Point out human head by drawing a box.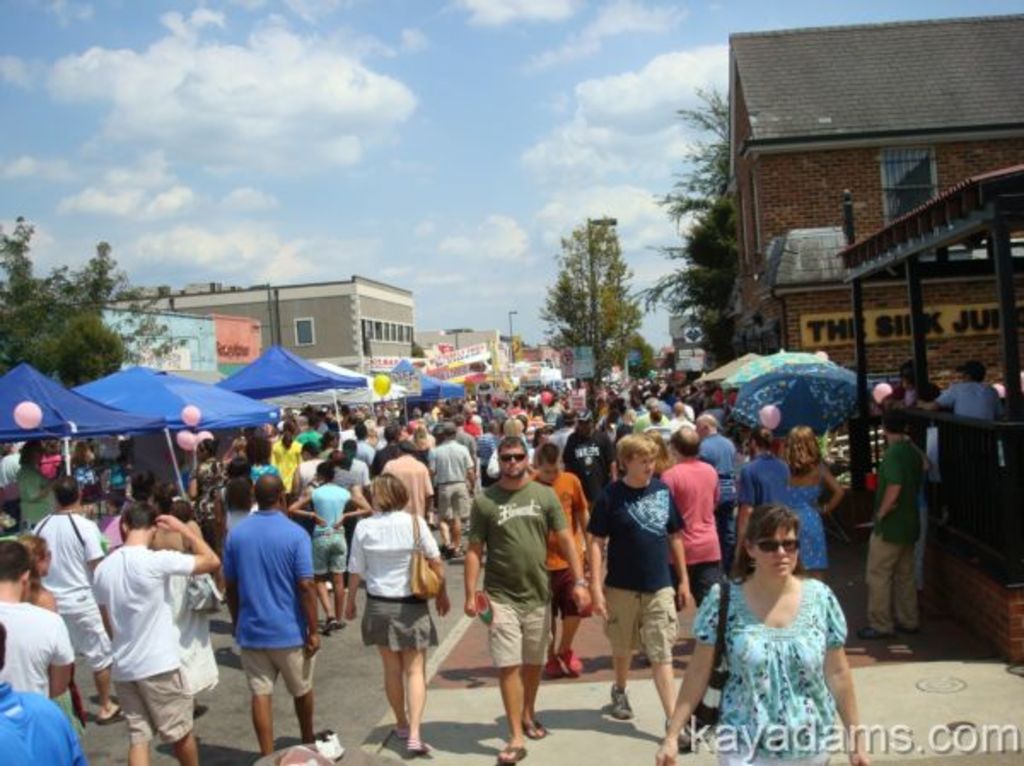
254, 466, 287, 507.
